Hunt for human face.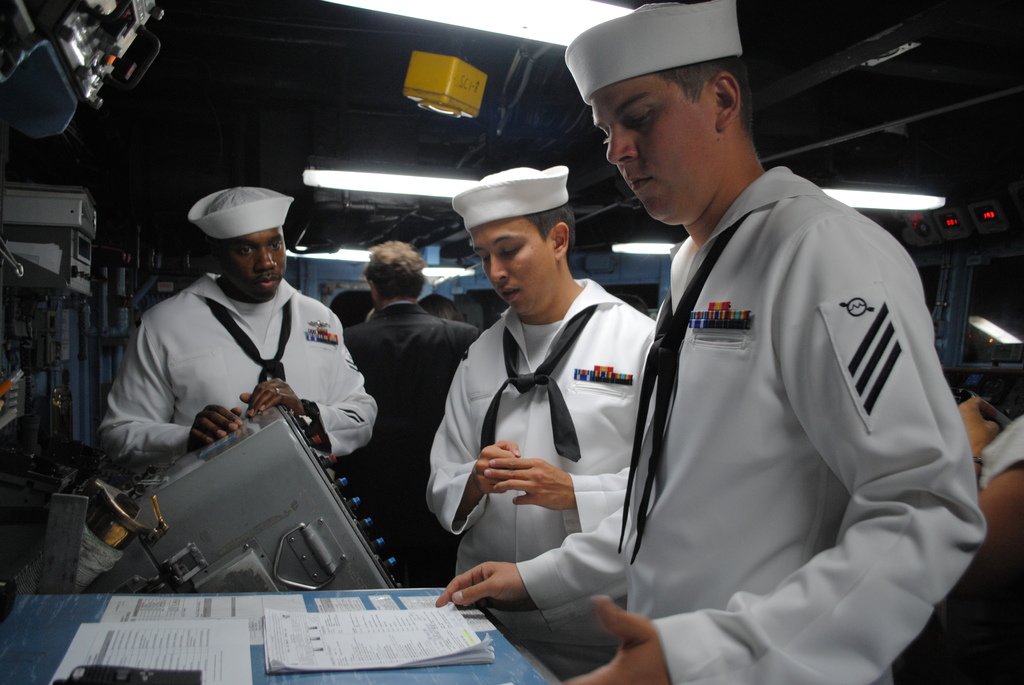
Hunted down at left=464, top=221, right=558, bottom=319.
